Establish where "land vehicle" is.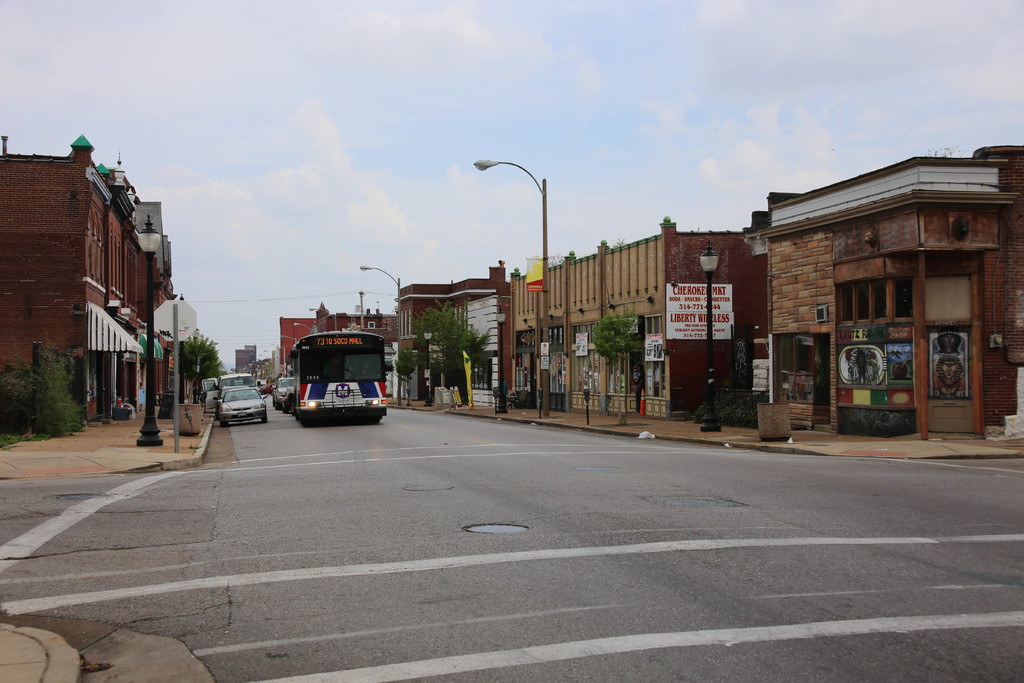
Established at [left=282, top=387, right=292, bottom=415].
